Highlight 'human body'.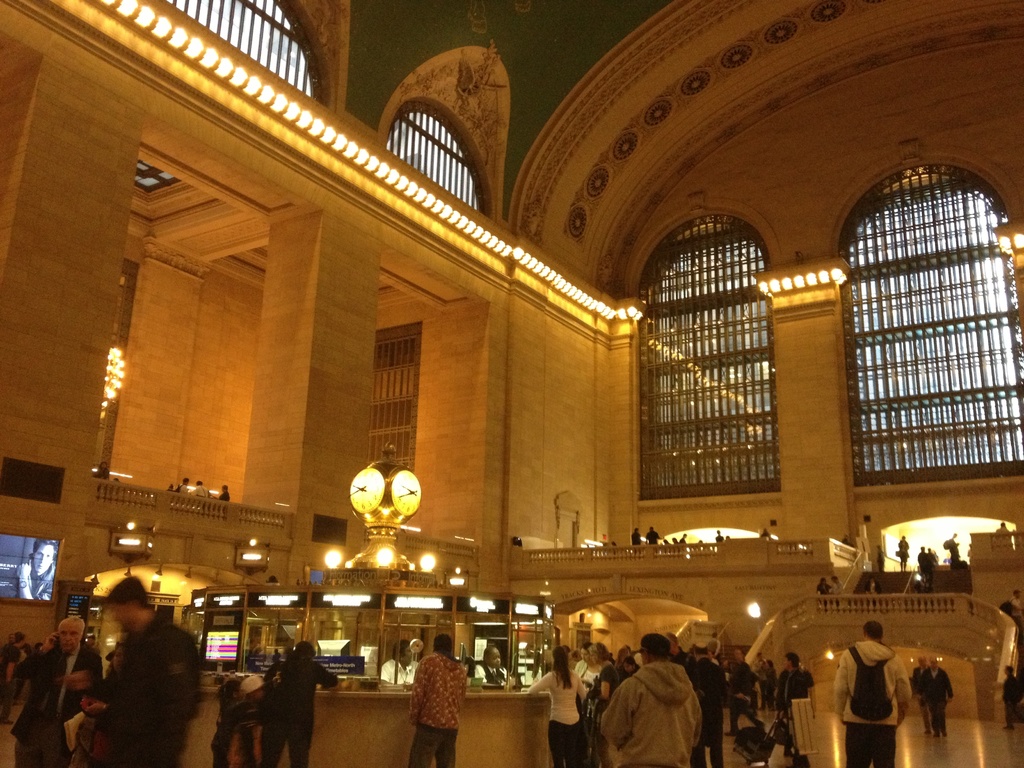
Highlighted region: {"x1": 631, "y1": 531, "x2": 642, "y2": 548}.
